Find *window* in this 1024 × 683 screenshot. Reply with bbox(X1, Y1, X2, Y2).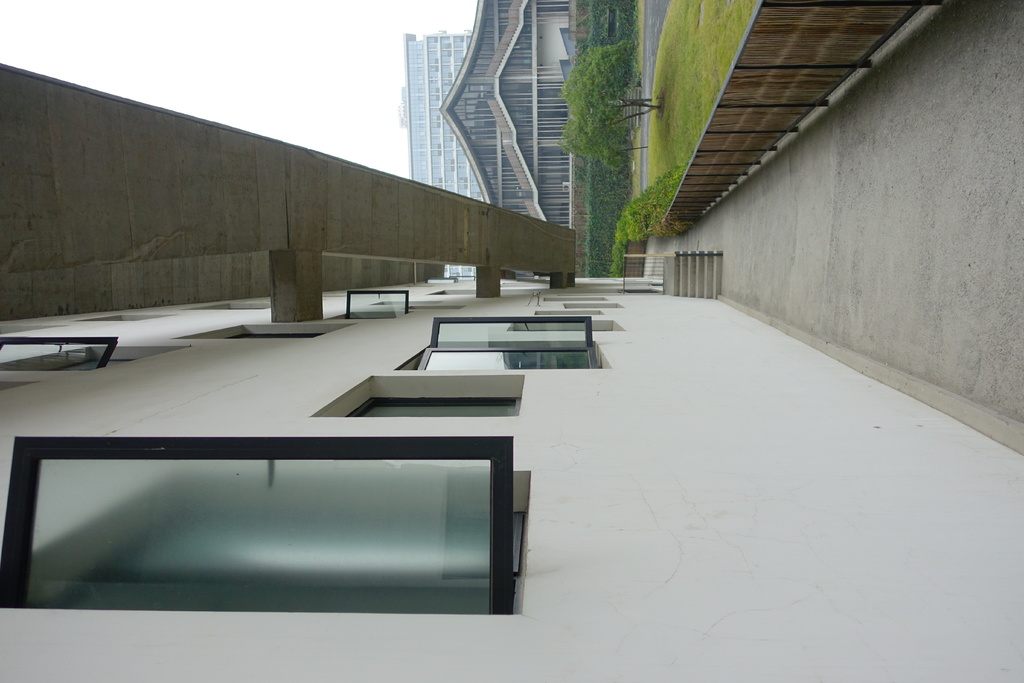
bbox(175, 318, 356, 340).
